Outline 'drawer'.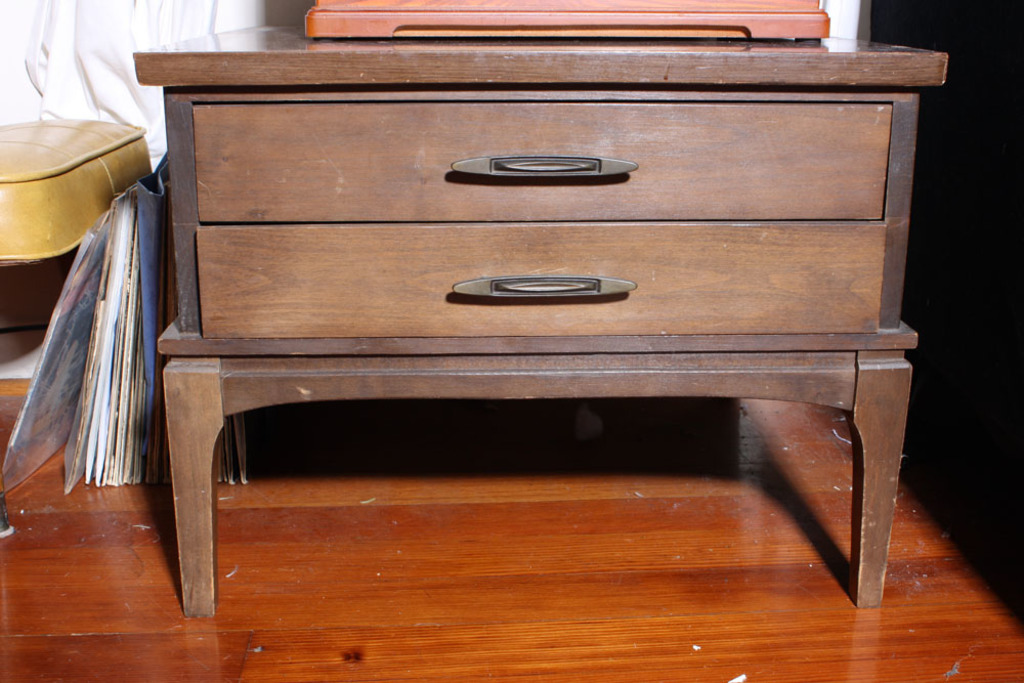
Outline: box(193, 223, 884, 336).
